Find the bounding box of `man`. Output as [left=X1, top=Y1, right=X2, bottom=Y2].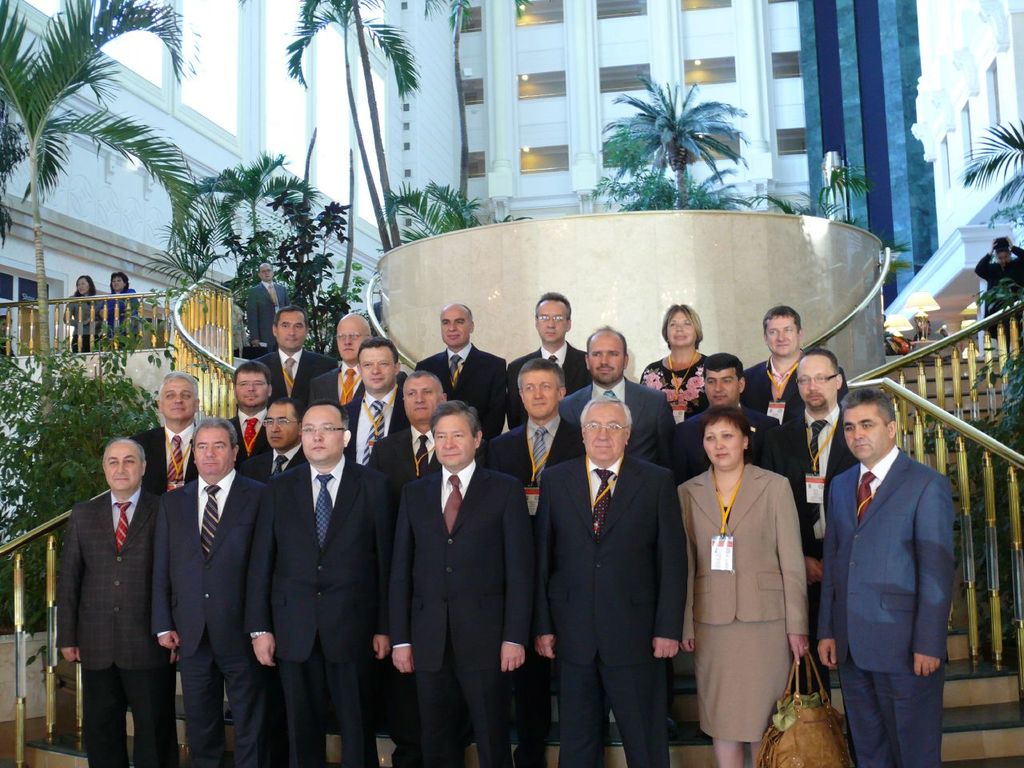
[left=247, top=261, right=290, bottom=351].
